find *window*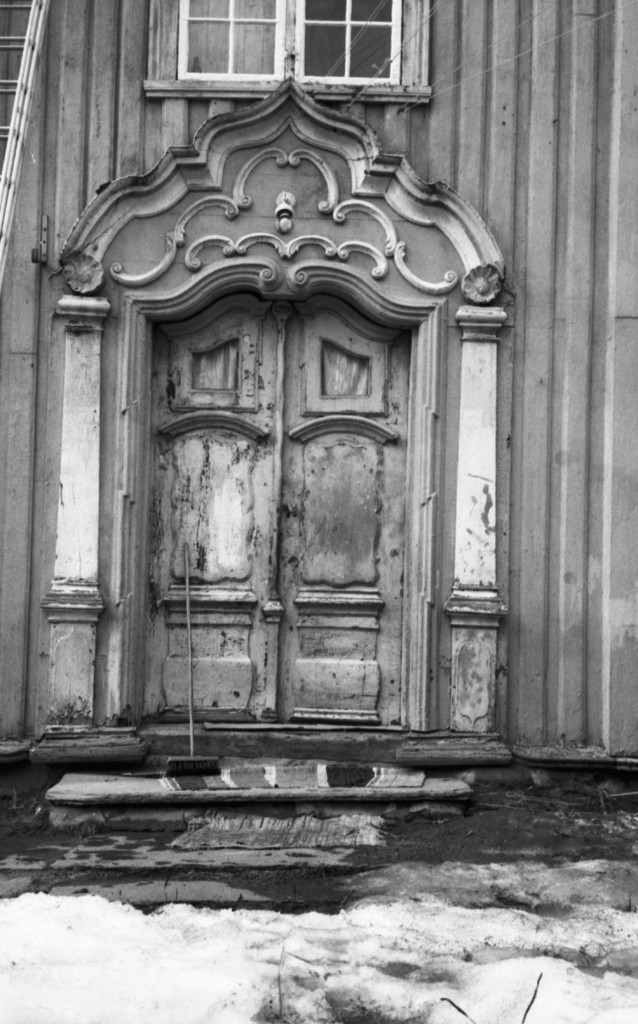
[left=182, top=0, right=285, bottom=72]
